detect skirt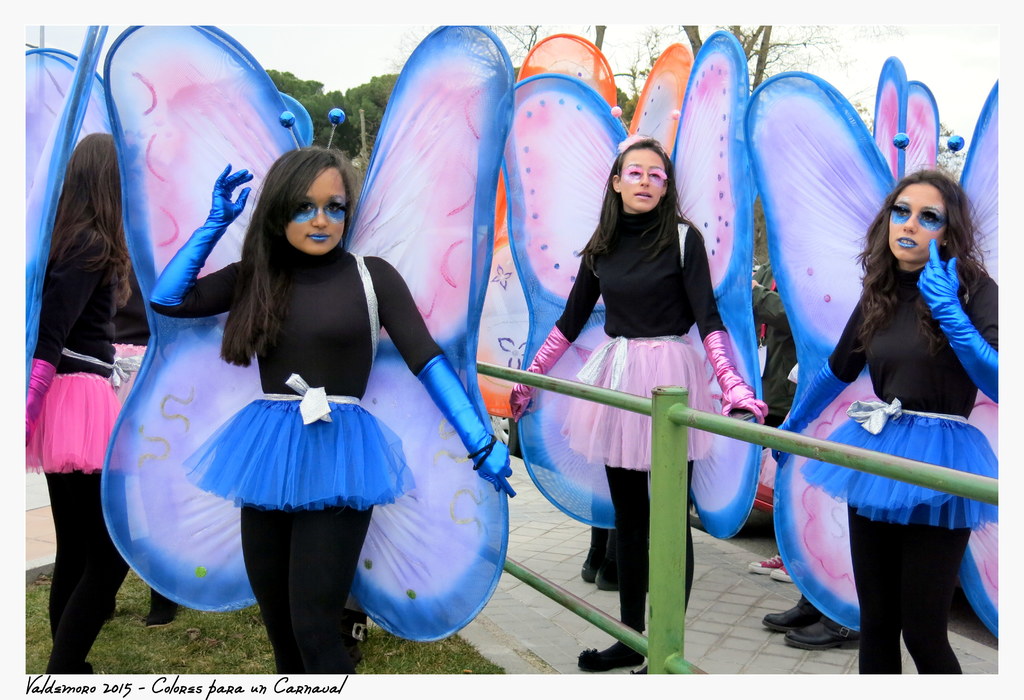
800:407:1021:530
